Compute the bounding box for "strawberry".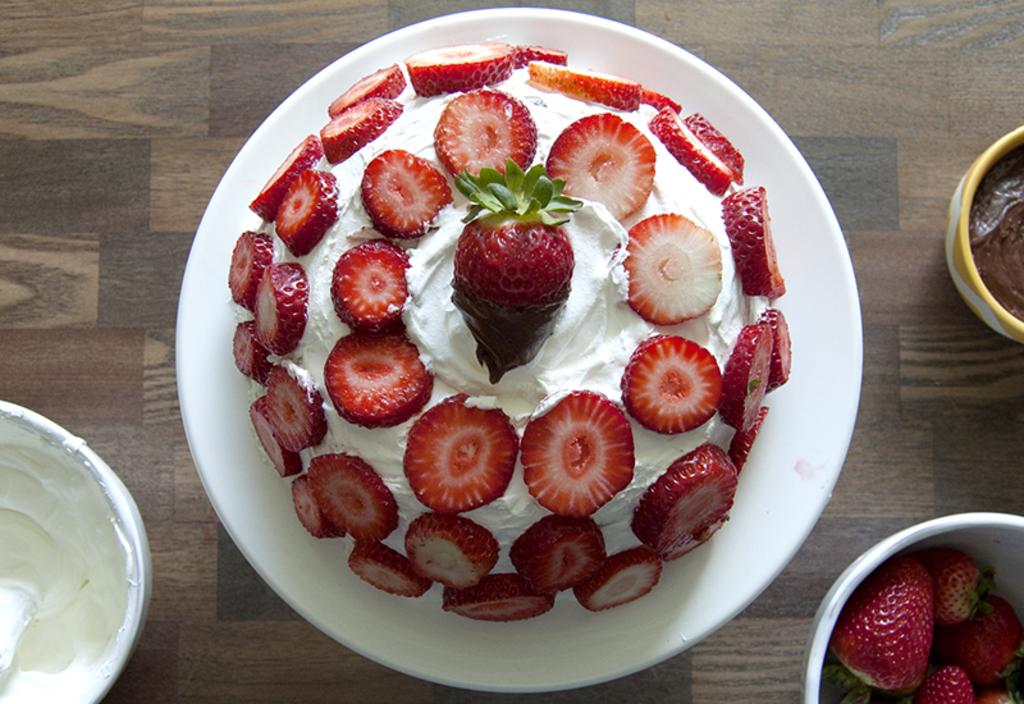
(252,252,310,358).
